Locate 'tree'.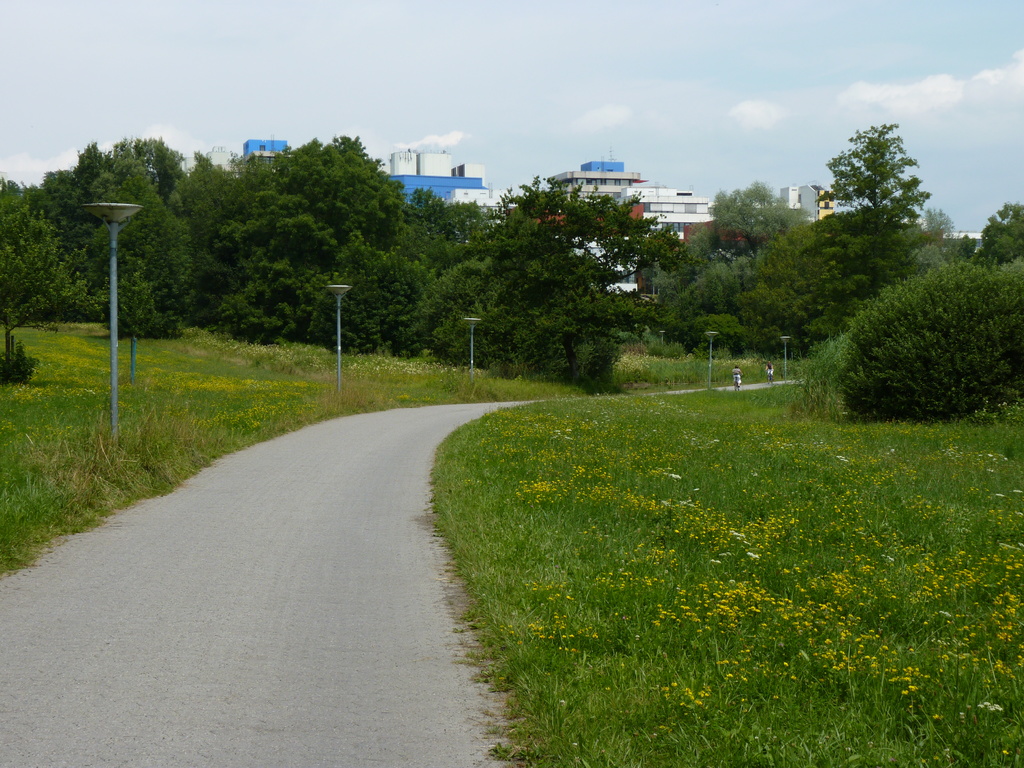
Bounding box: [981,200,1023,267].
